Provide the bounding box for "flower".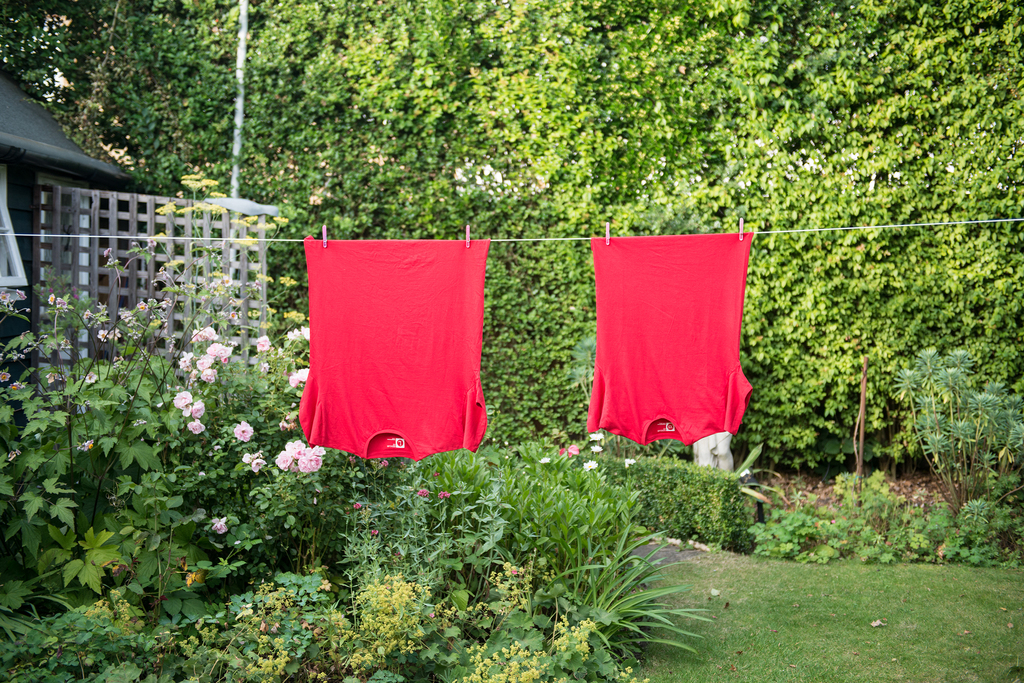
(202, 366, 216, 380).
